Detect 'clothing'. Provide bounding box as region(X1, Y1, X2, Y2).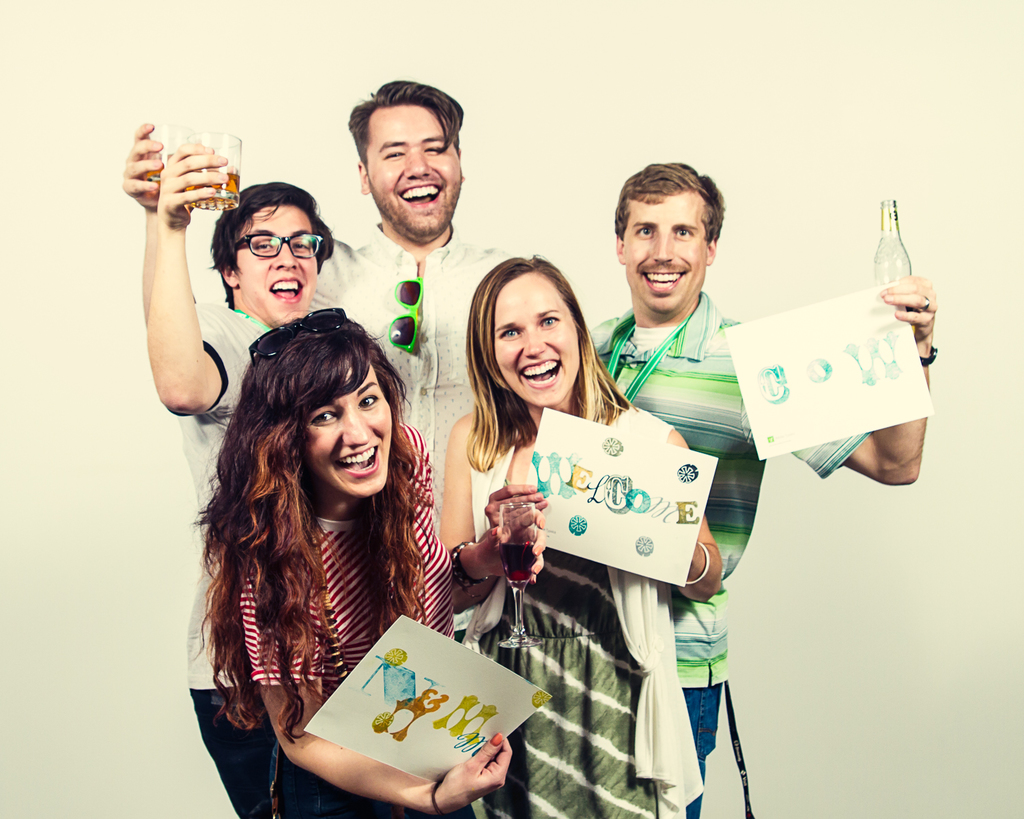
region(585, 311, 868, 818).
